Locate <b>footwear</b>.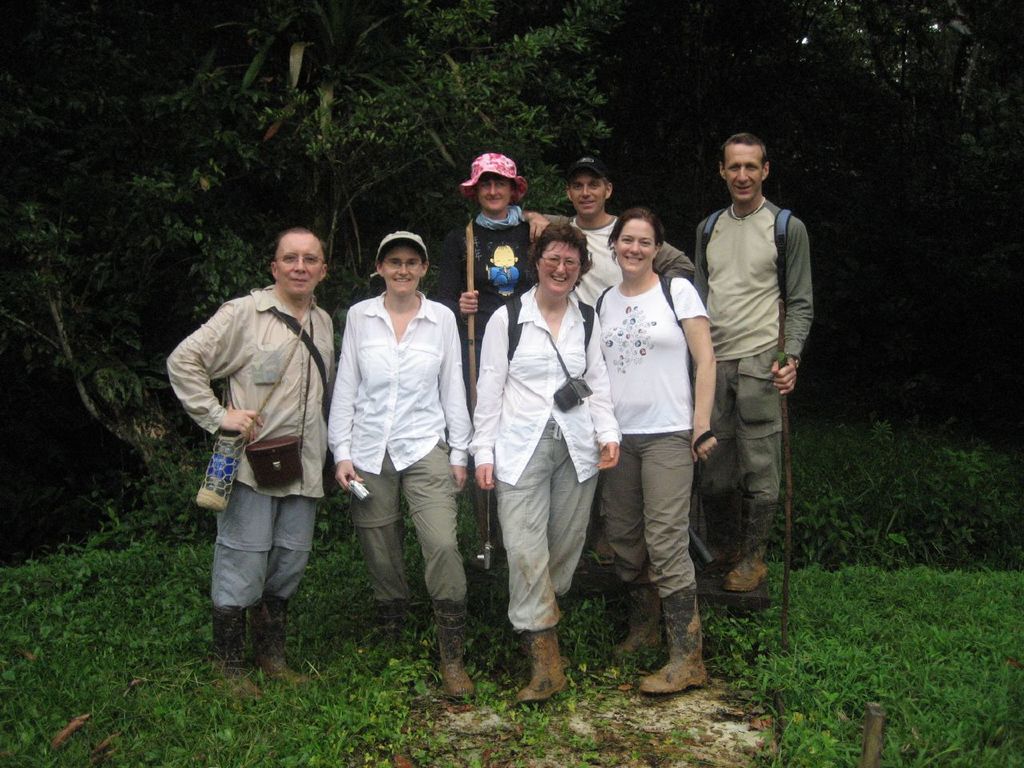
Bounding box: 243,596,315,682.
